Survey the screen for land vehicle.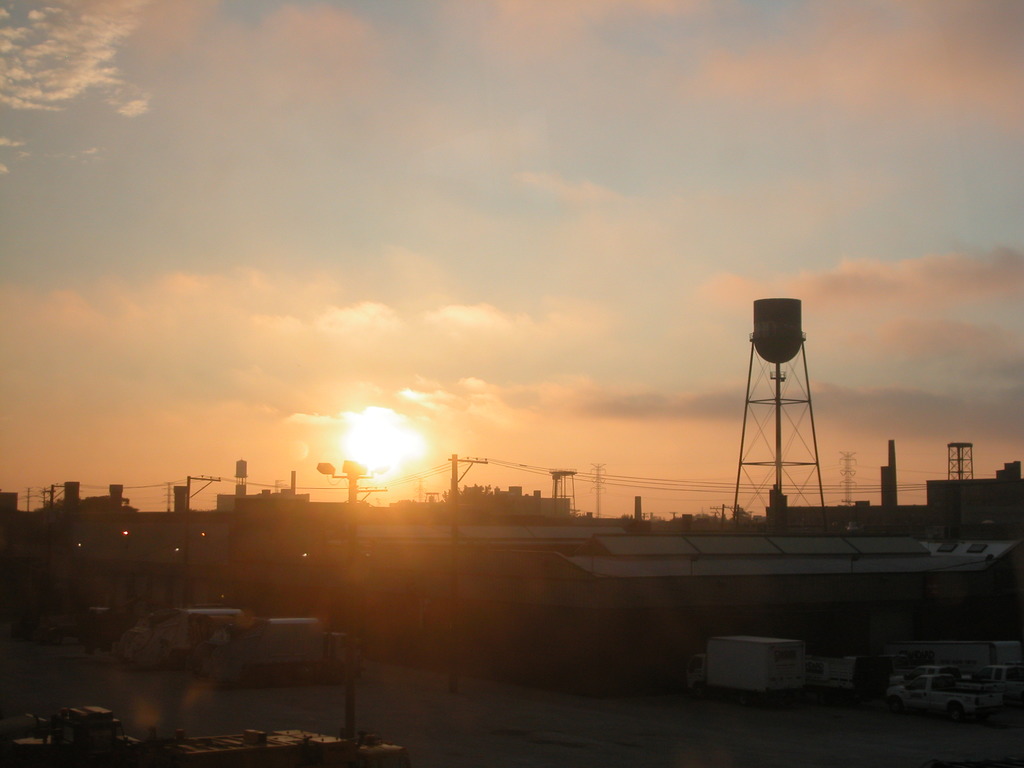
Survey found: locate(808, 655, 877, 707).
